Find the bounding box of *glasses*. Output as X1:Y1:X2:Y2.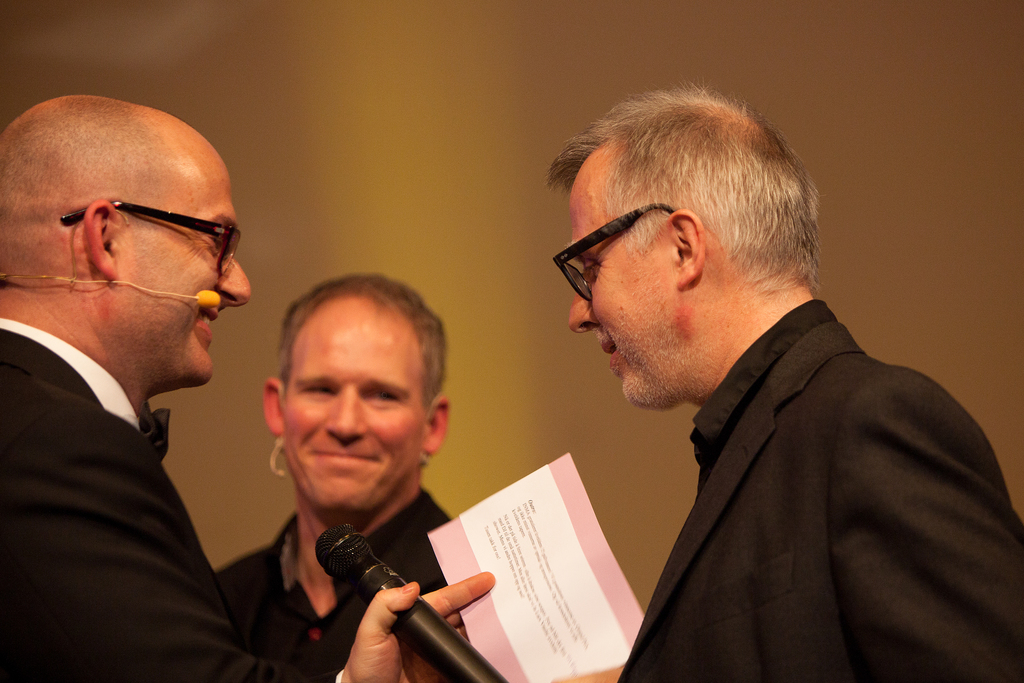
566:210:694:274.
